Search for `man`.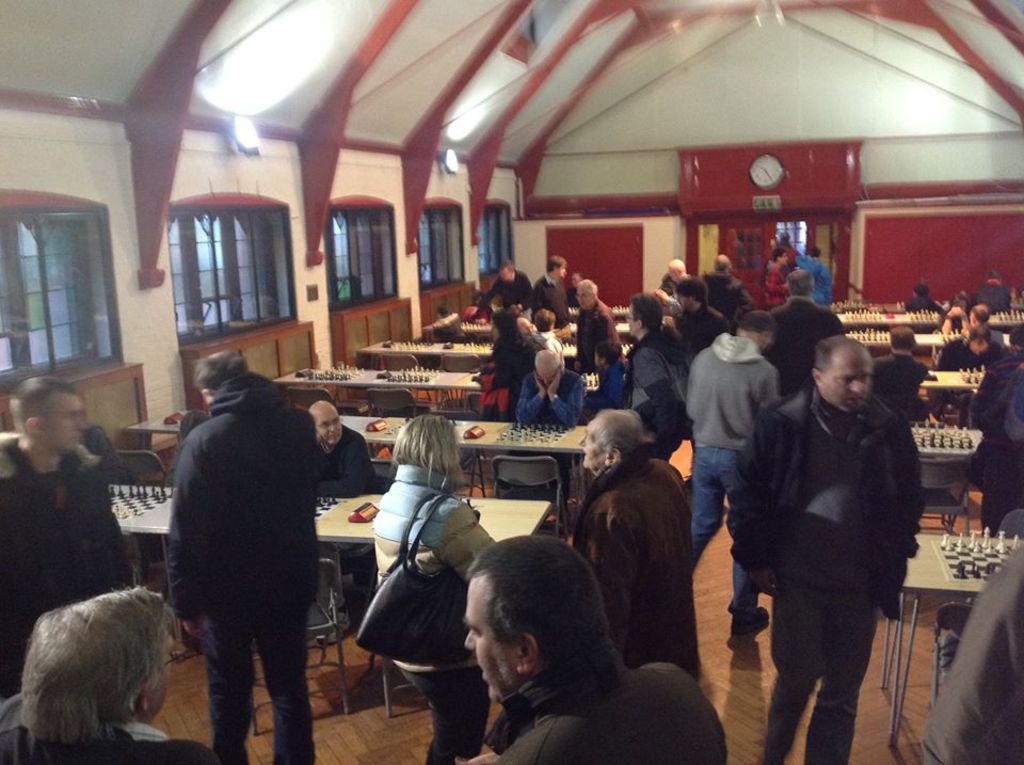
Found at box=[619, 283, 688, 443].
